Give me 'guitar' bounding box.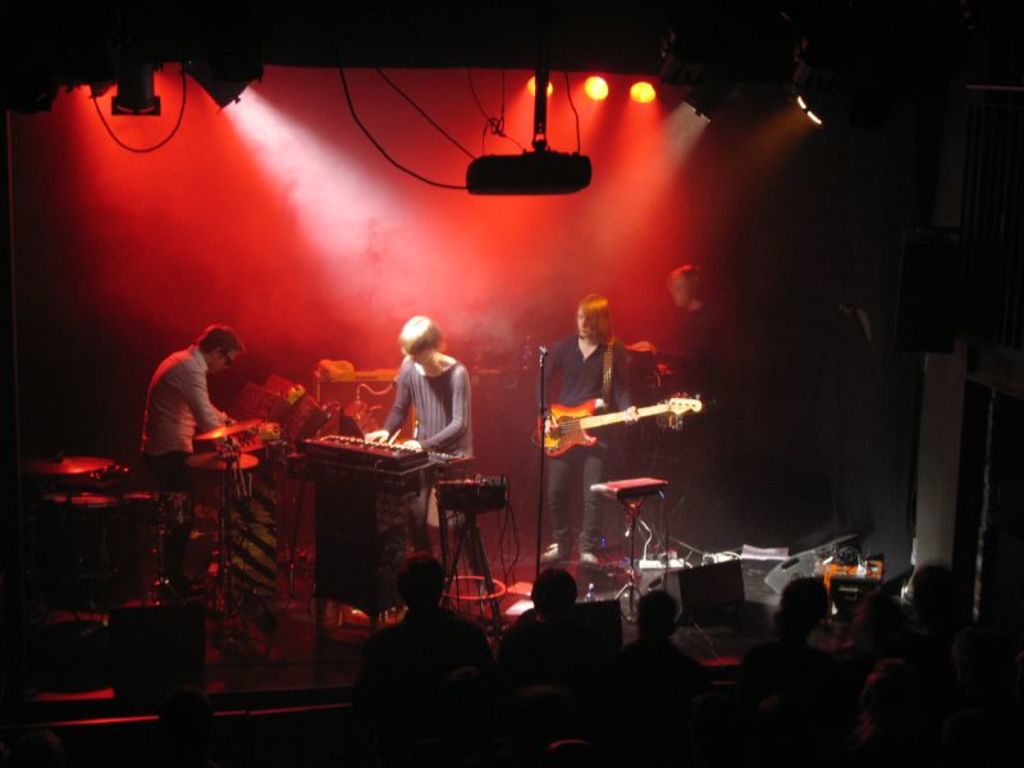
197 406 269 448.
